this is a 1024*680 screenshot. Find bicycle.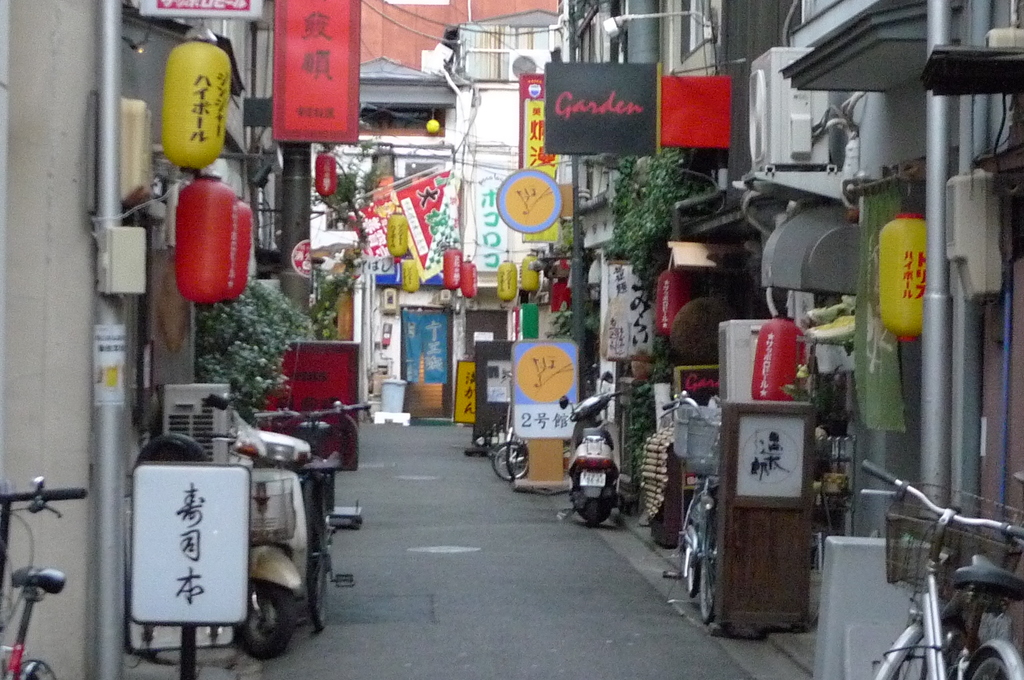
Bounding box: 490/374/528/485.
